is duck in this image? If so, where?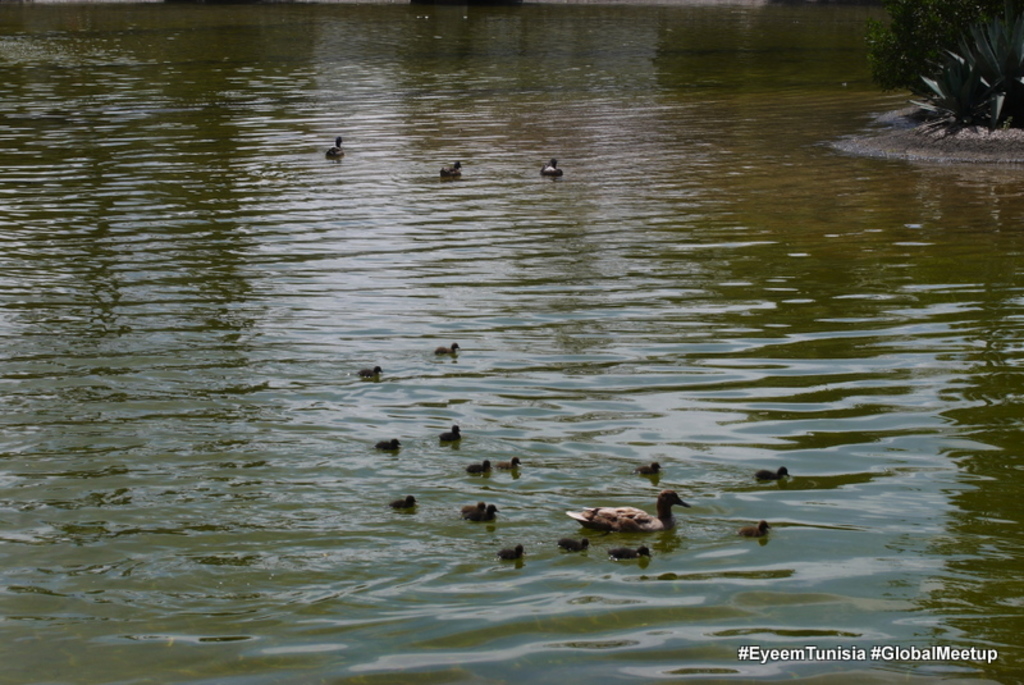
Yes, at 357 362 381 385.
